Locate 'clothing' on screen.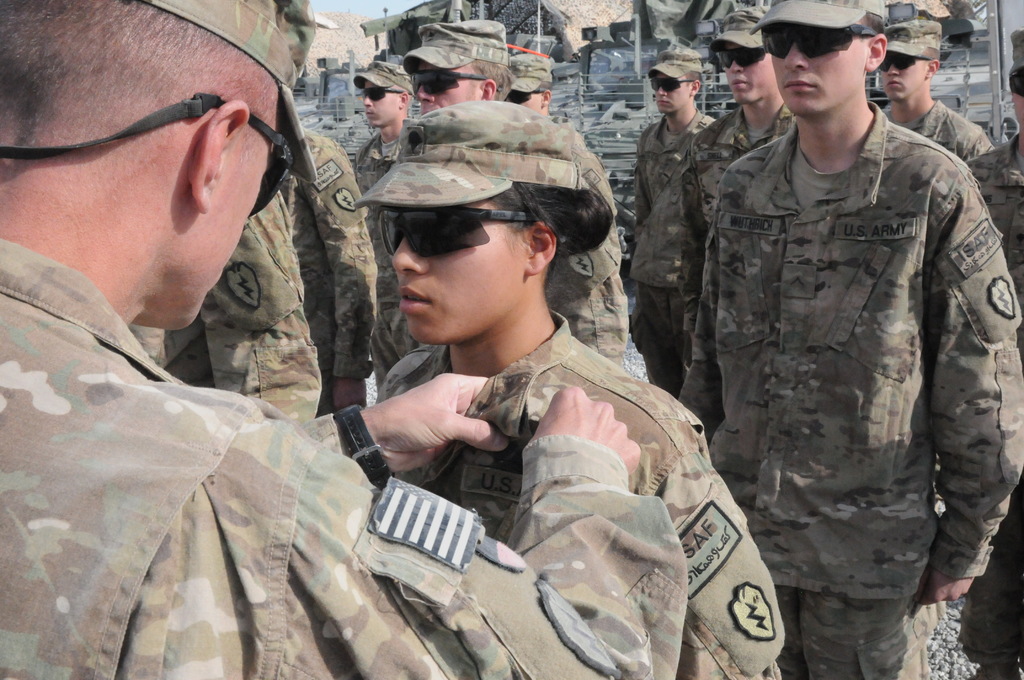
On screen at locate(354, 128, 404, 200).
